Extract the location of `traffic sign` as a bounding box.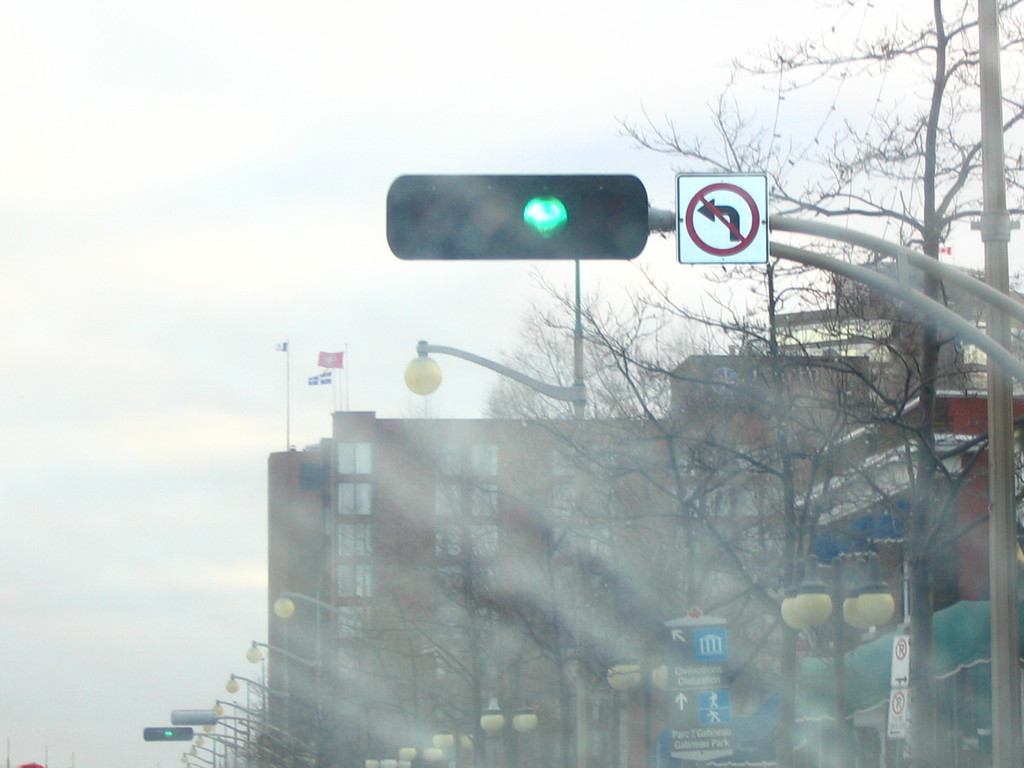
left=678, top=170, right=766, bottom=262.
